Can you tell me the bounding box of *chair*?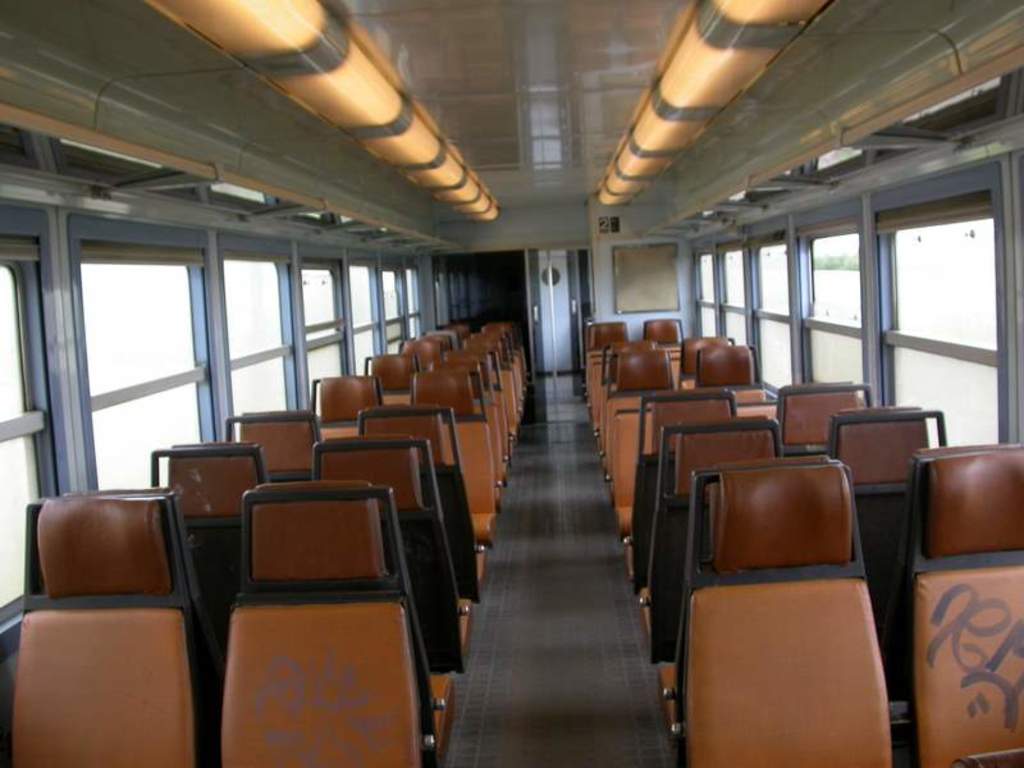
region(367, 403, 466, 616).
